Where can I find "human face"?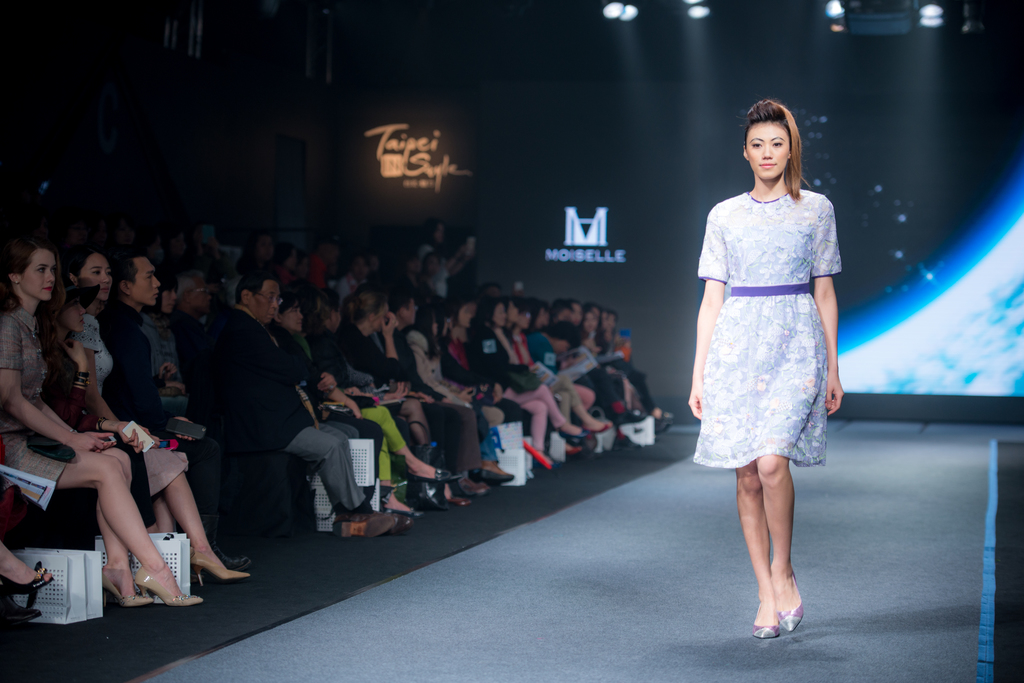
You can find it at left=496, top=300, right=507, bottom=328.
